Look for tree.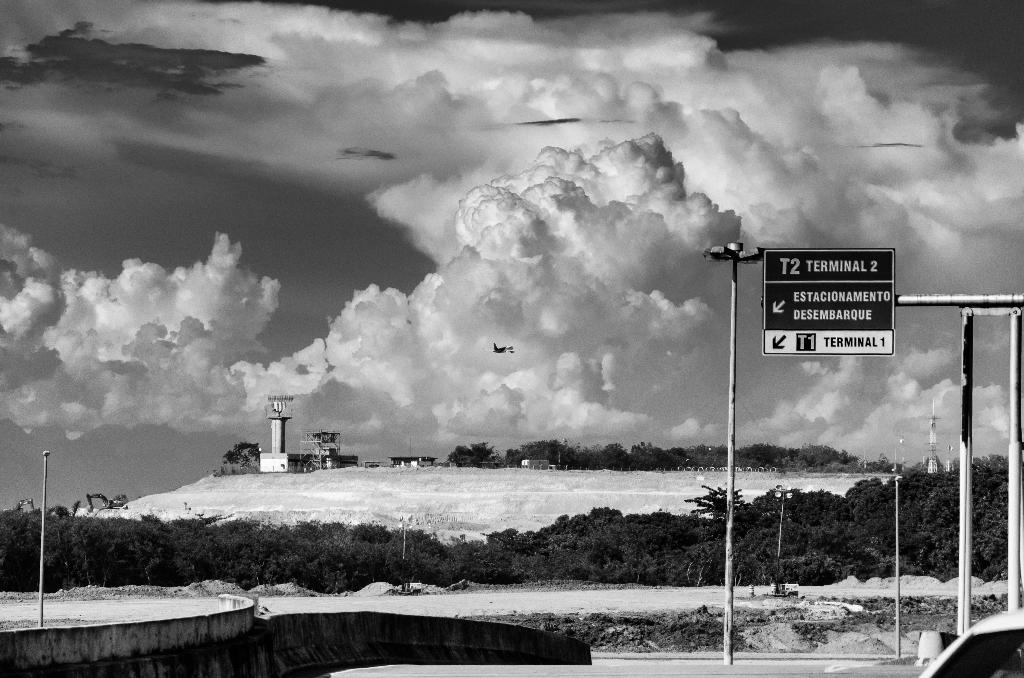
Found: (445,439,502,473).
